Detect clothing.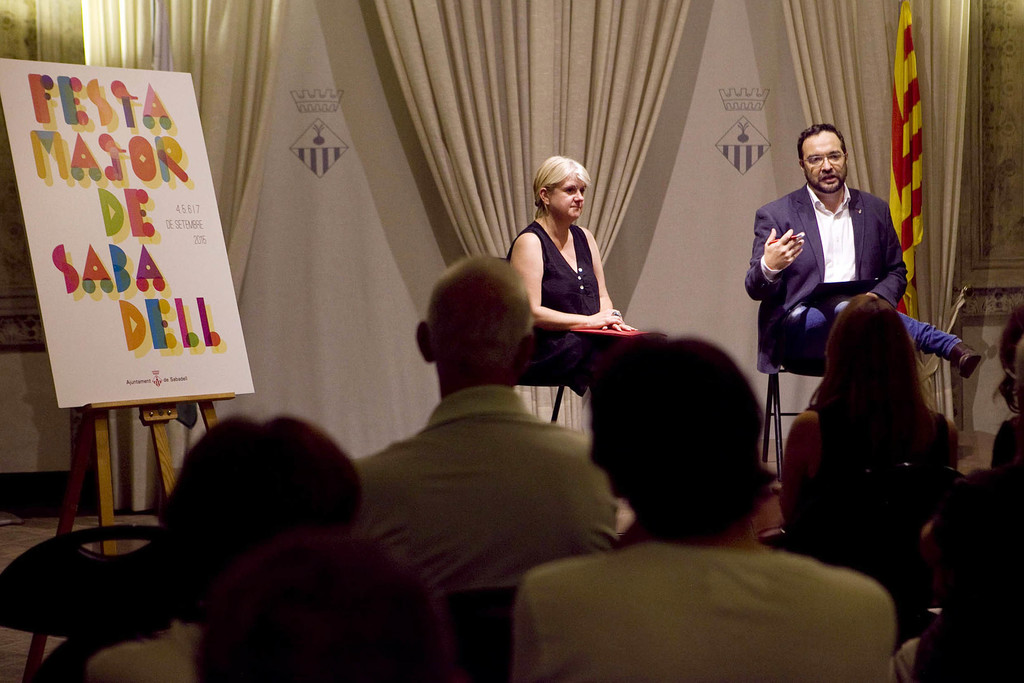
Detected at (353,387,620,609).
